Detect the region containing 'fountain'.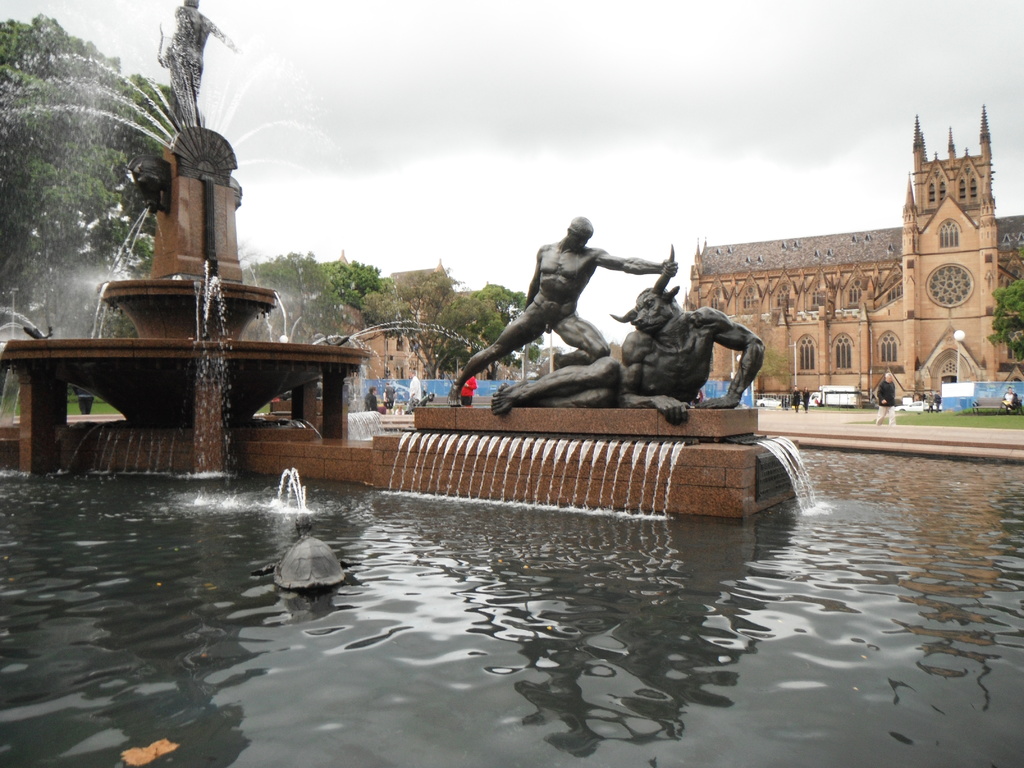
0:0:1023:767.
